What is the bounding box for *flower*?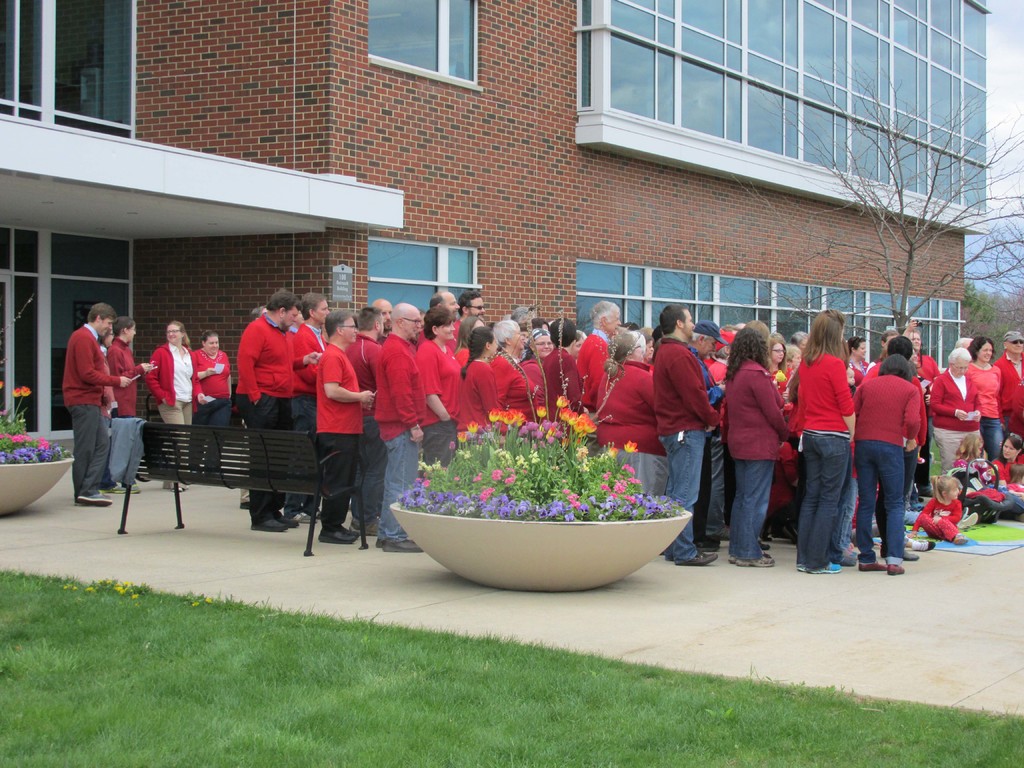
bbox=(129, 591, 141, 601).
